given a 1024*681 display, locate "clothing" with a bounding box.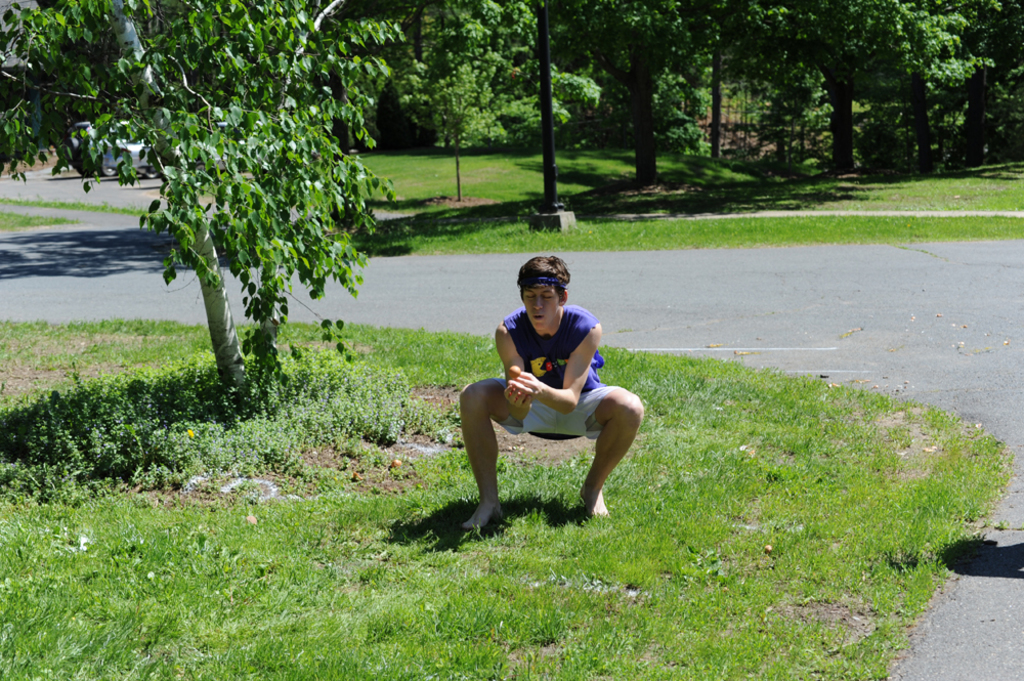
Located: [x1=499, y1=300, x2=629, y2=440].
